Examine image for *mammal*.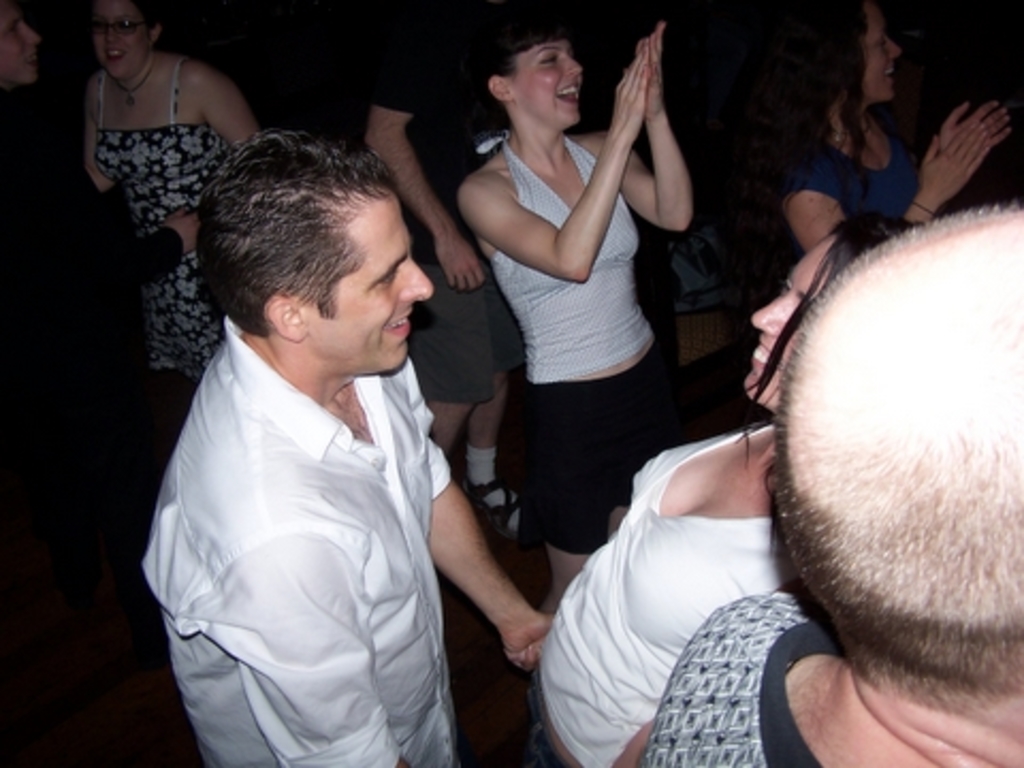
Examination result: (x1=640, y1=196, x2=1022, y2=766).
